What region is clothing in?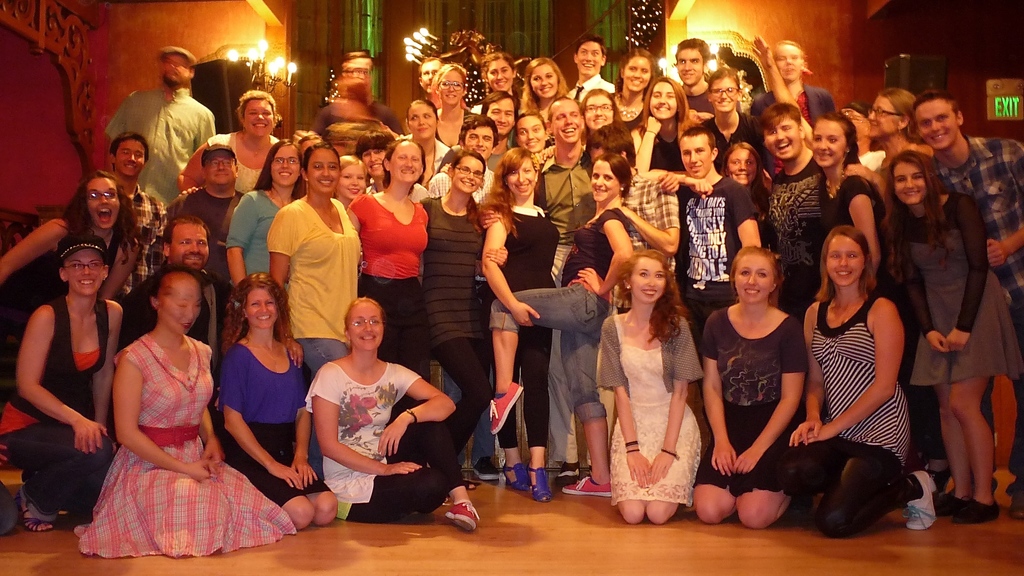
select_region(497, 204, 555, 450).
